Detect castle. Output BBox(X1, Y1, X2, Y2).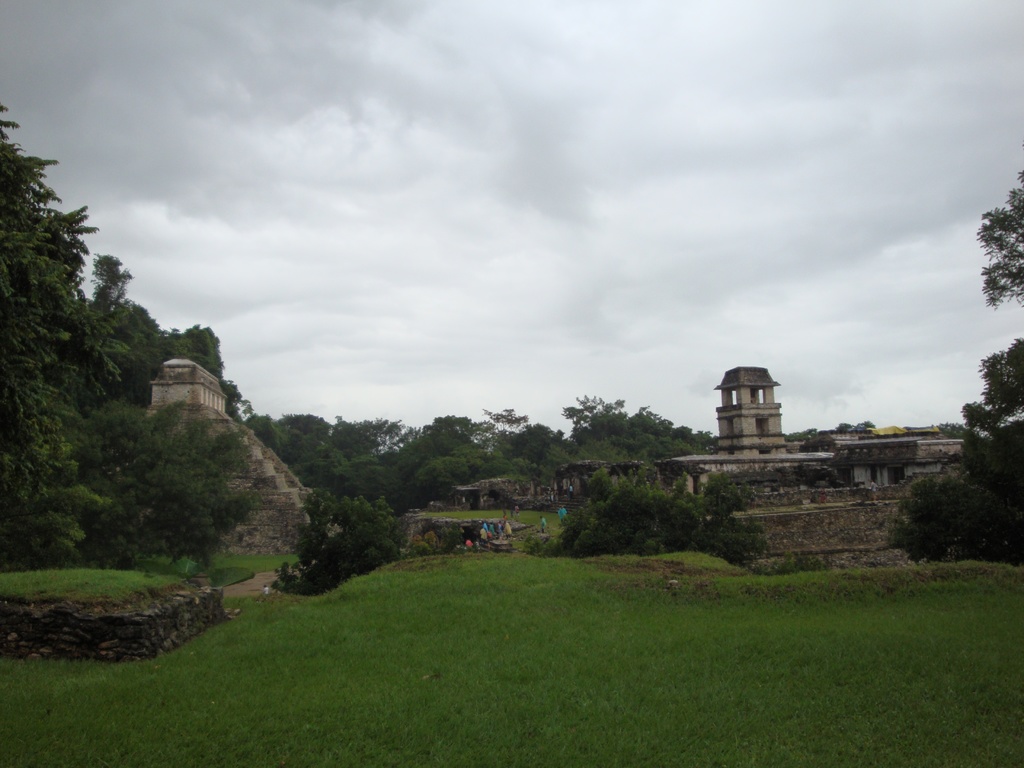
BBox(448, 361, 966, 572).
